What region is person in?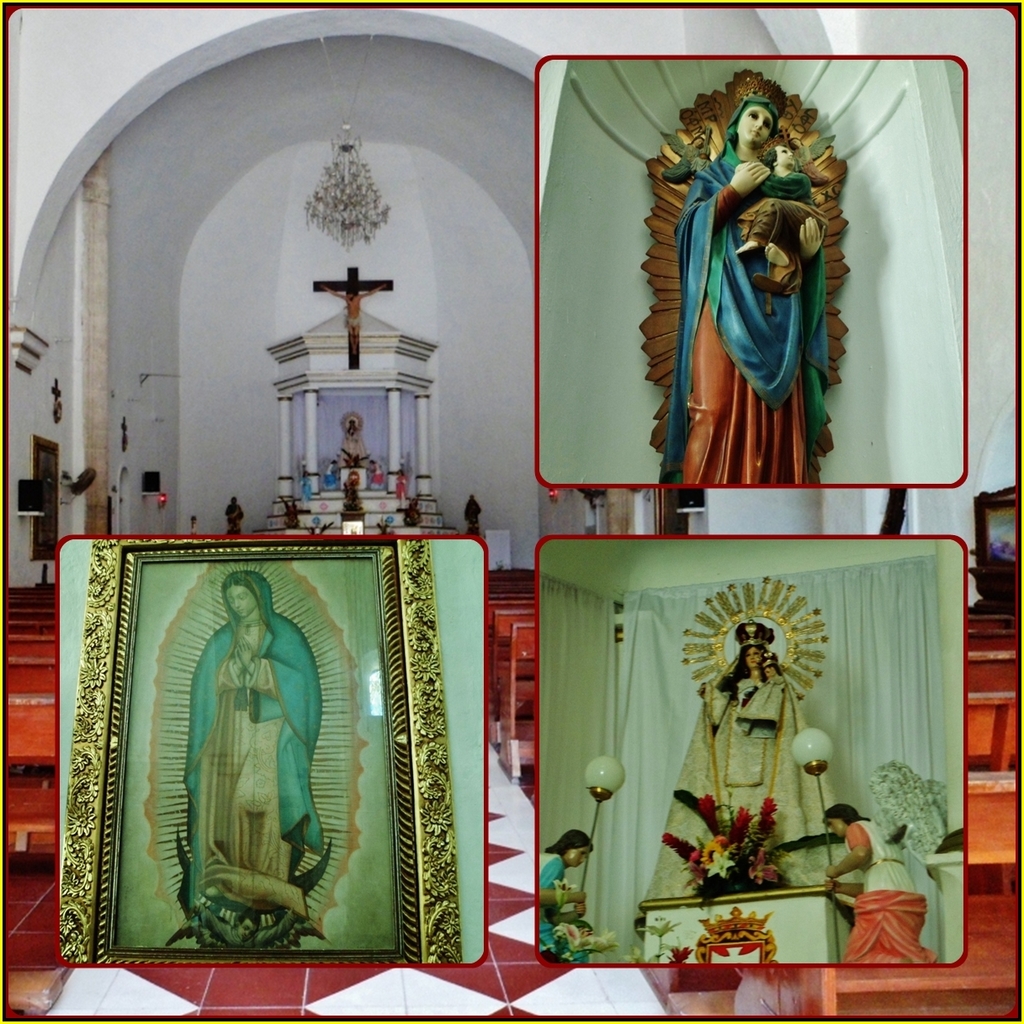
box=[461, 498, 490, 549].
